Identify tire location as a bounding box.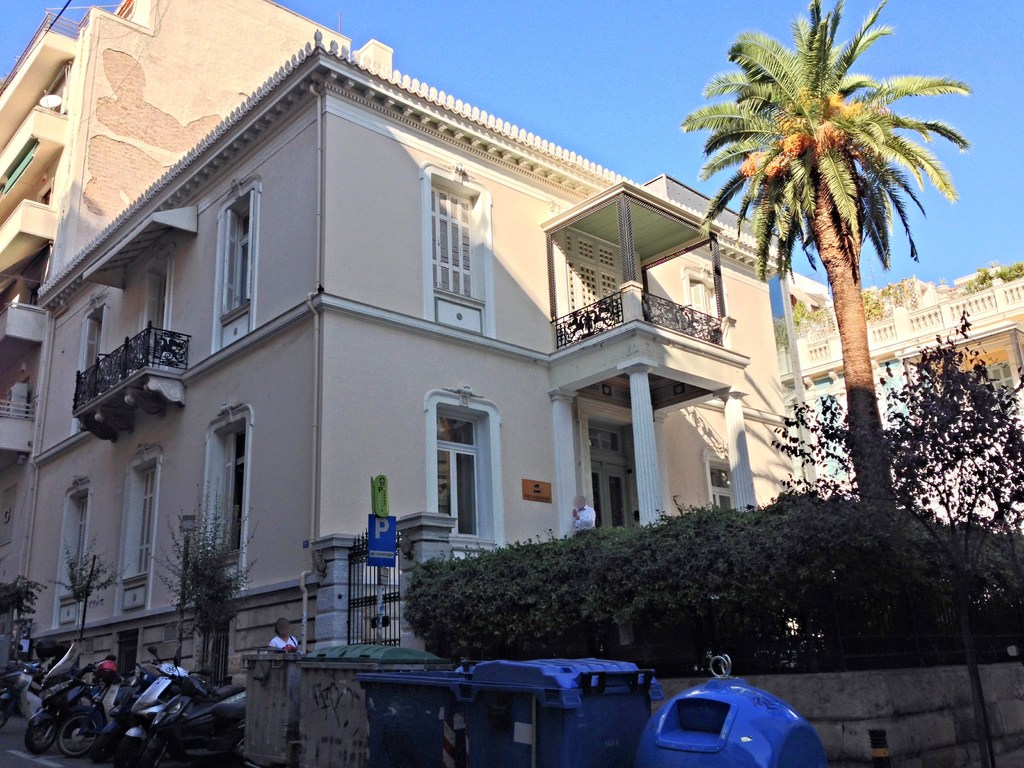
rect(0, 699, 13, 725).
